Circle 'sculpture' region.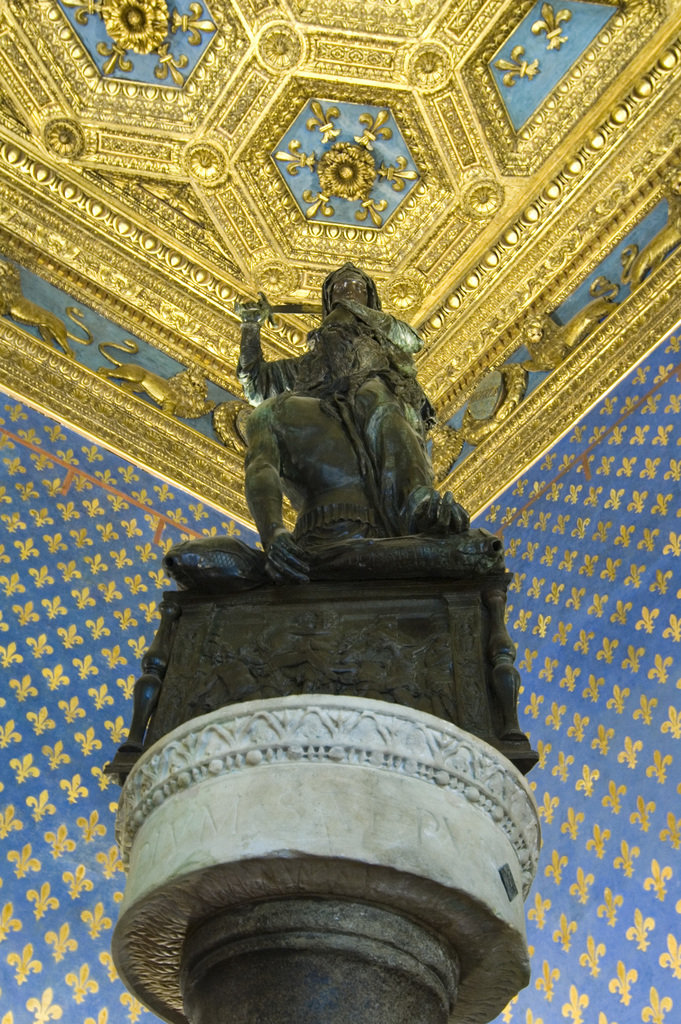
Region: 112,252,548,792.
